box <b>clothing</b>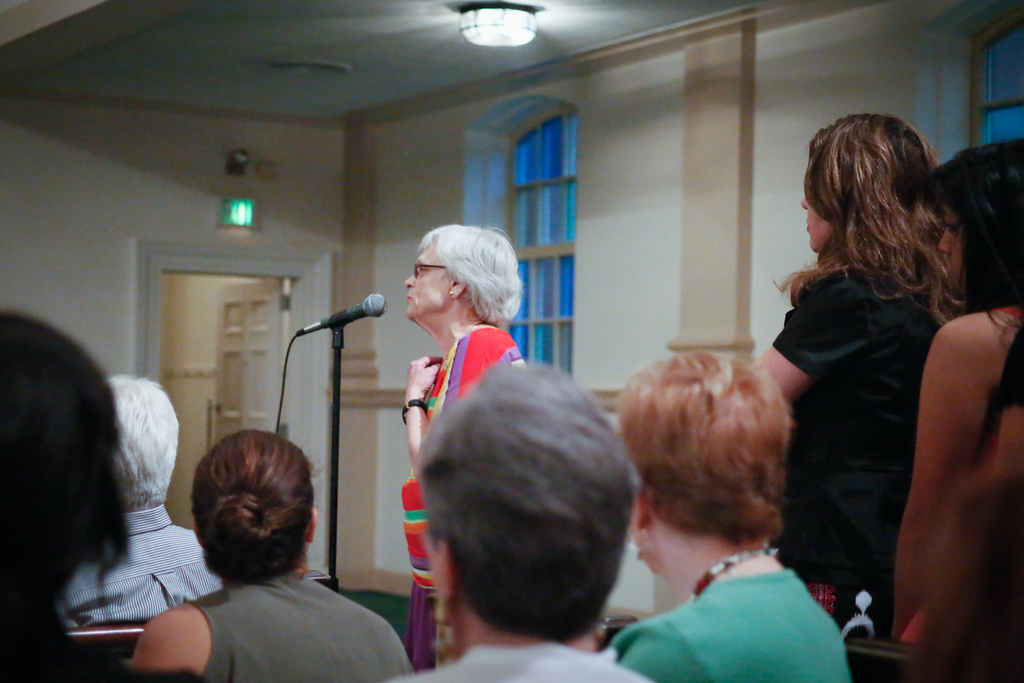
x1=193 y1=572 x2=402 y2=682
